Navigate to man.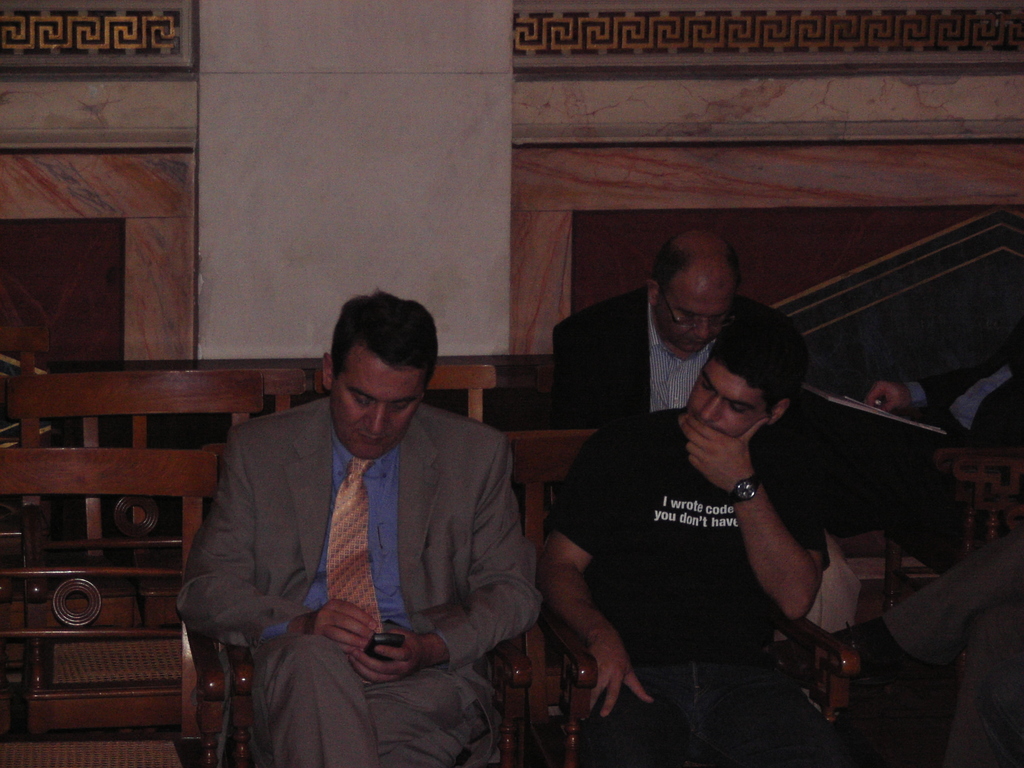
Navigation target: l=173, t=303, r=556, b=747.
